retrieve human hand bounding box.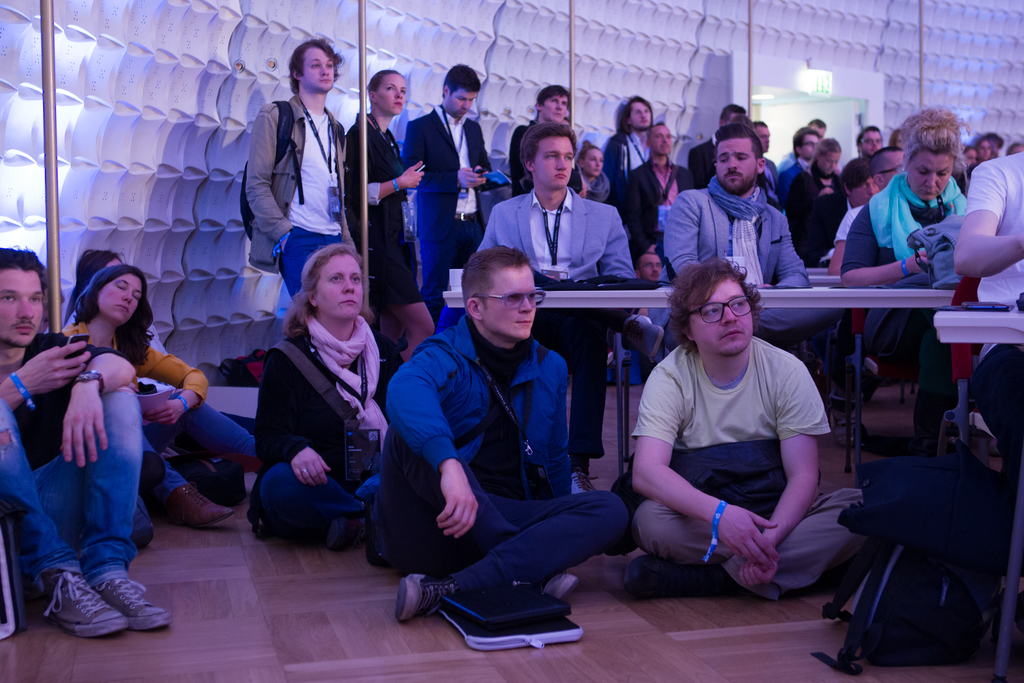
Bounding box: Rect(438, 466, 481, 539).
